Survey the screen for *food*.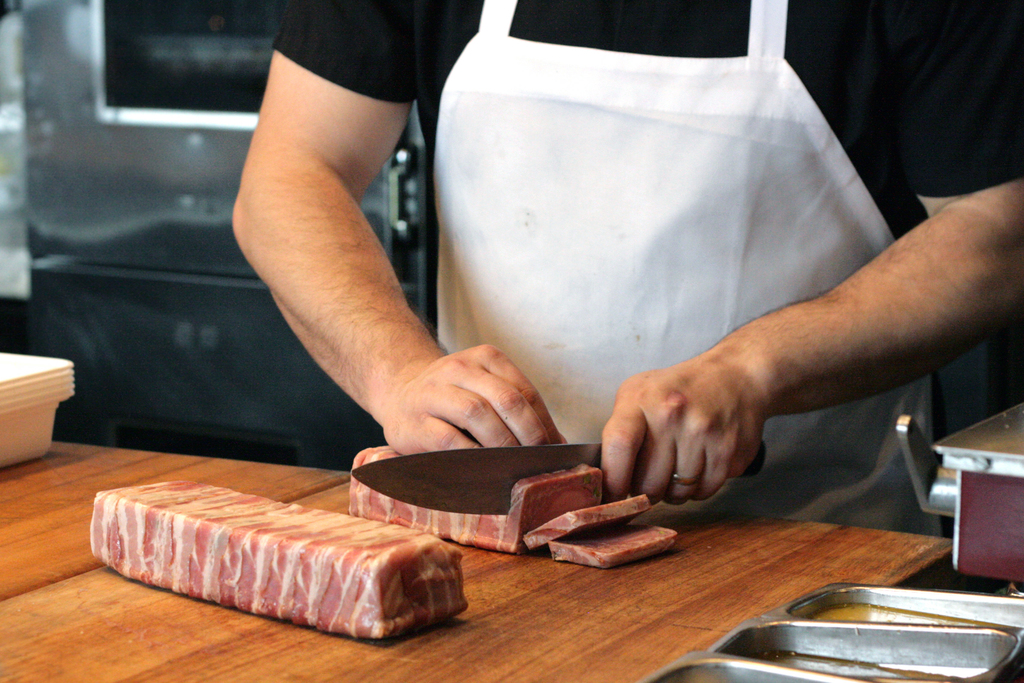
Survey found: box=[140, 473, 461, 629].
